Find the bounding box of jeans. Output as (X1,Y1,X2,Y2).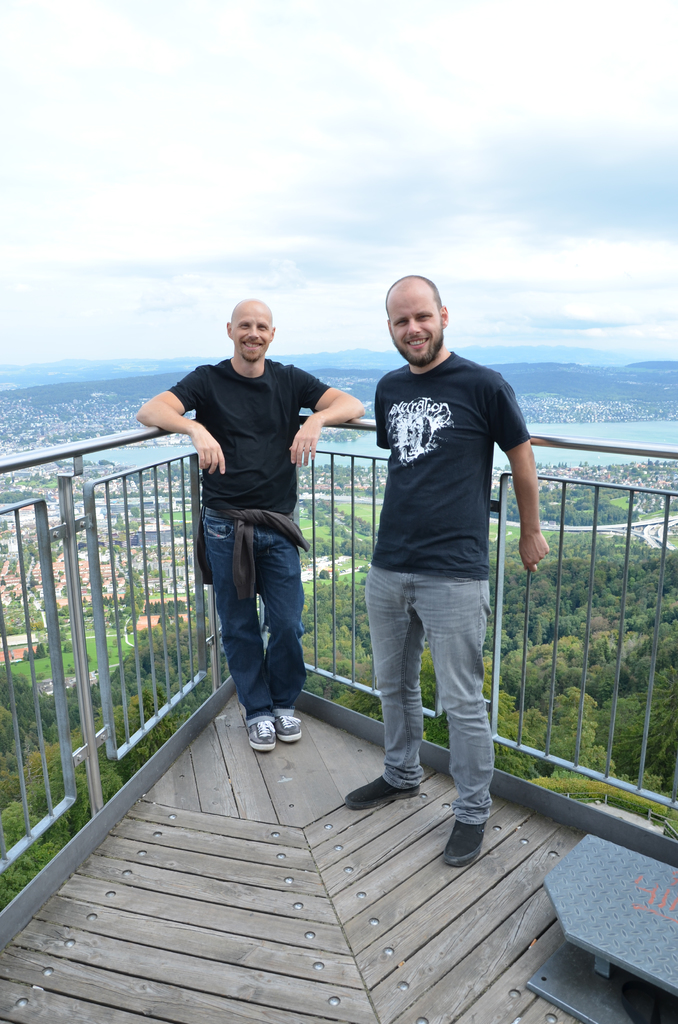
(366,571,491,828).
